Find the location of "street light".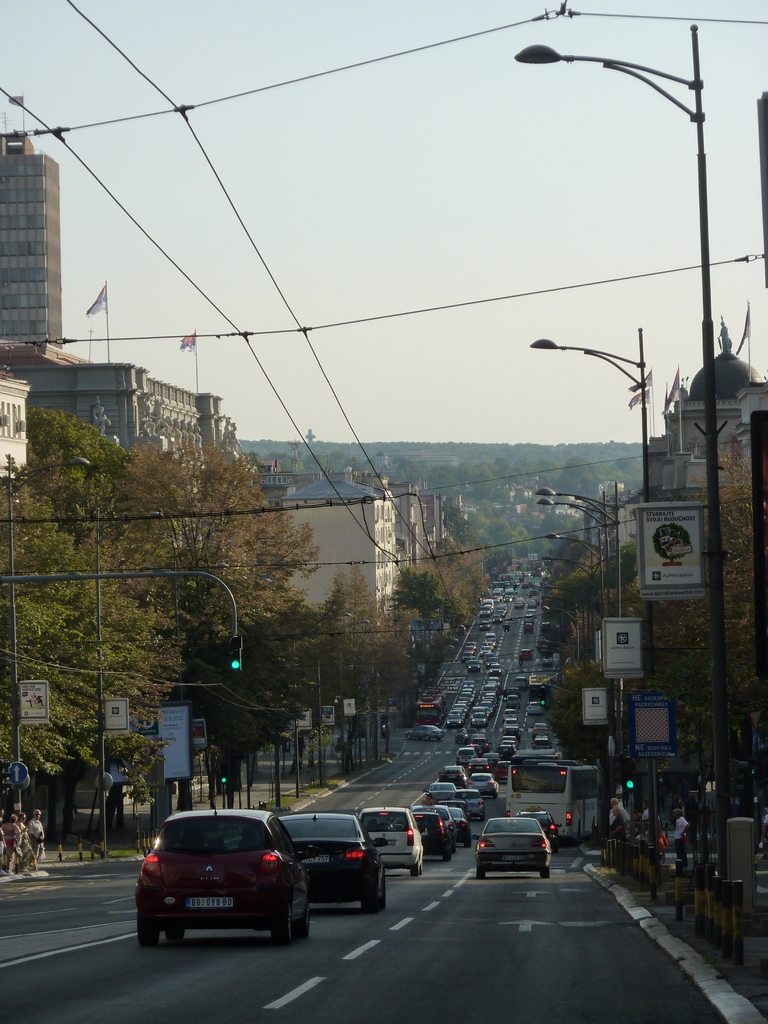
Location: region(500, 22, 724, 748).
